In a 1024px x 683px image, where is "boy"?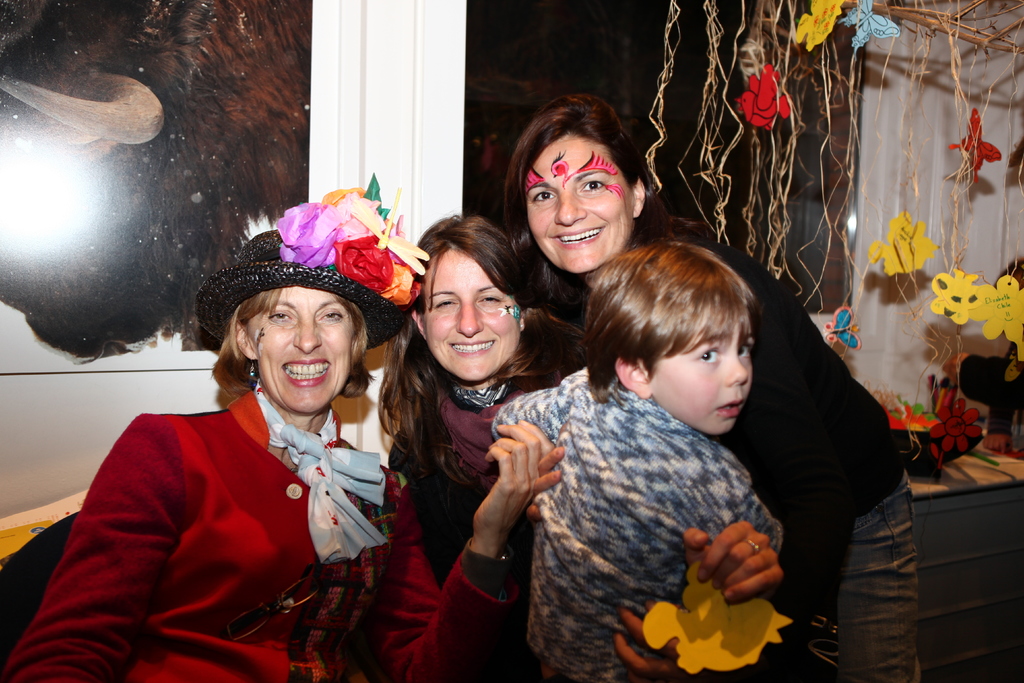
493:238:790:682.
